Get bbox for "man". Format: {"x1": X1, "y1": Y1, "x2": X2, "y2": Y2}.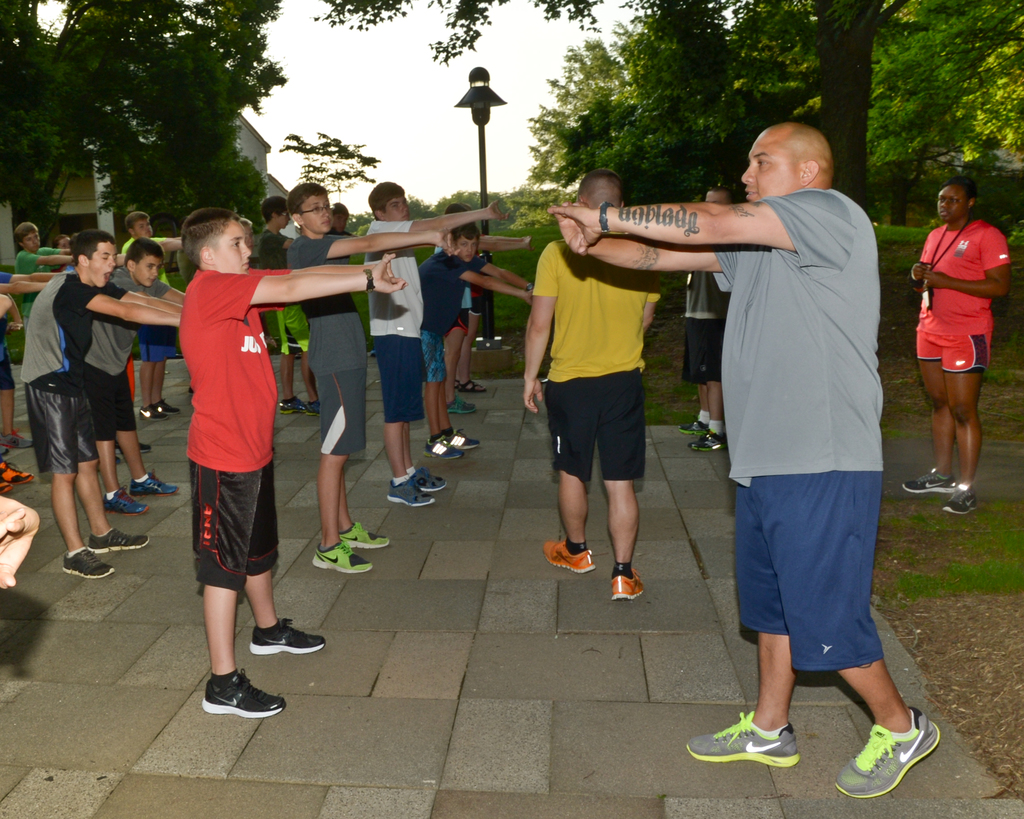
{"x1": 676, "y1": 177, "x2": 735, "y2": 461}.
